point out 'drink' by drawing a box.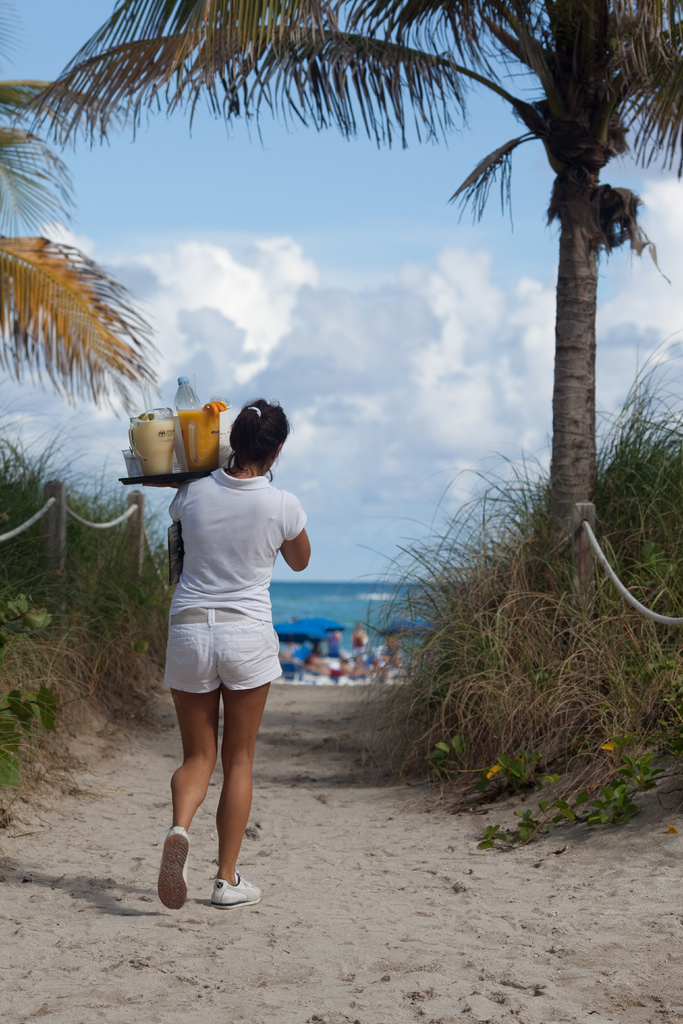
bbox(182, 400, 224, 470).
